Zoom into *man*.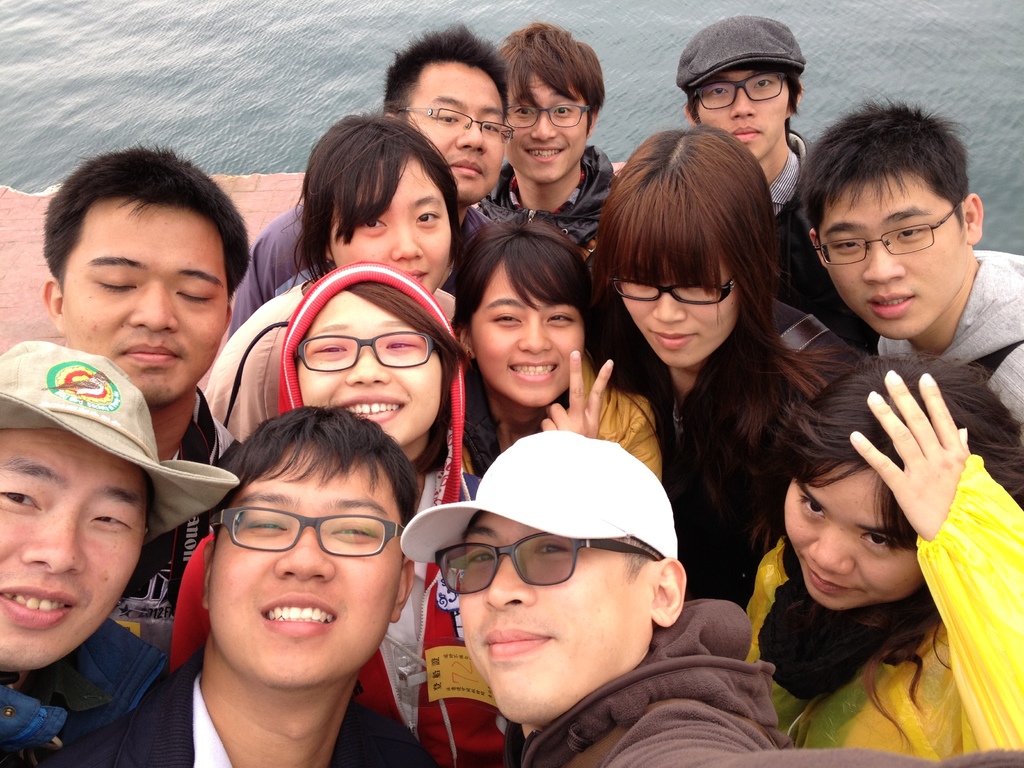
Zoom target: (x1=66, y1=415, x2=440, y2=767).
